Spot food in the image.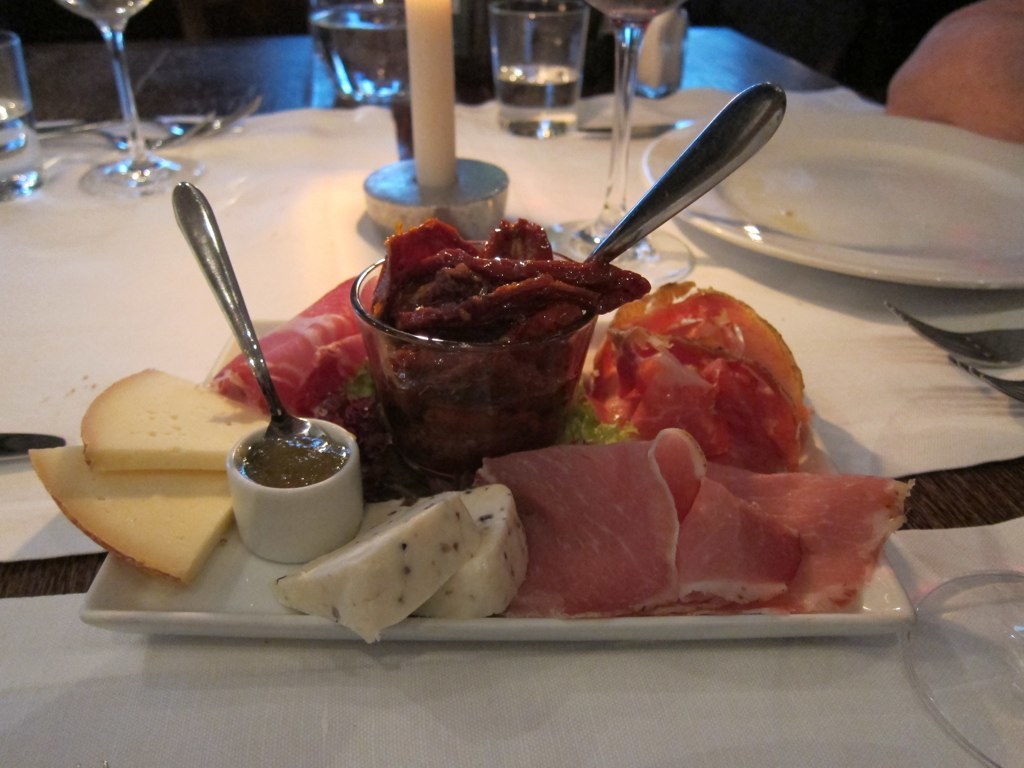
food found at [476, 437, 678, 619].
